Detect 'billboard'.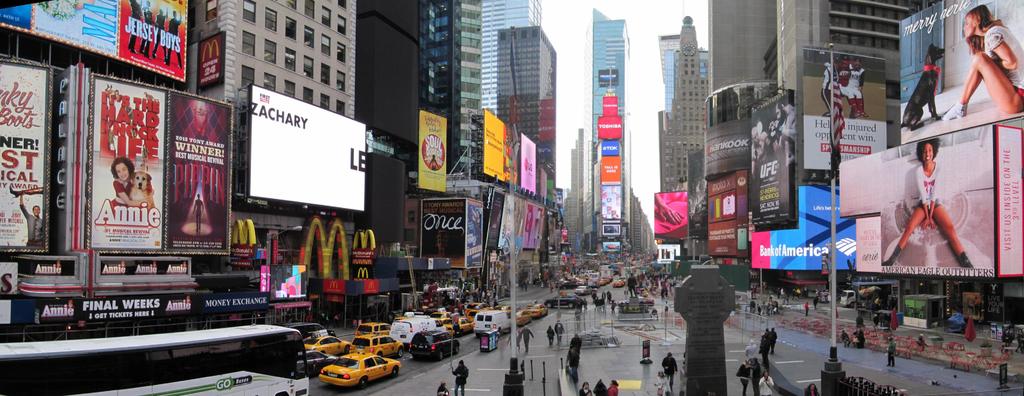
Detected at <region>599, 117, 623, 142</region>.
